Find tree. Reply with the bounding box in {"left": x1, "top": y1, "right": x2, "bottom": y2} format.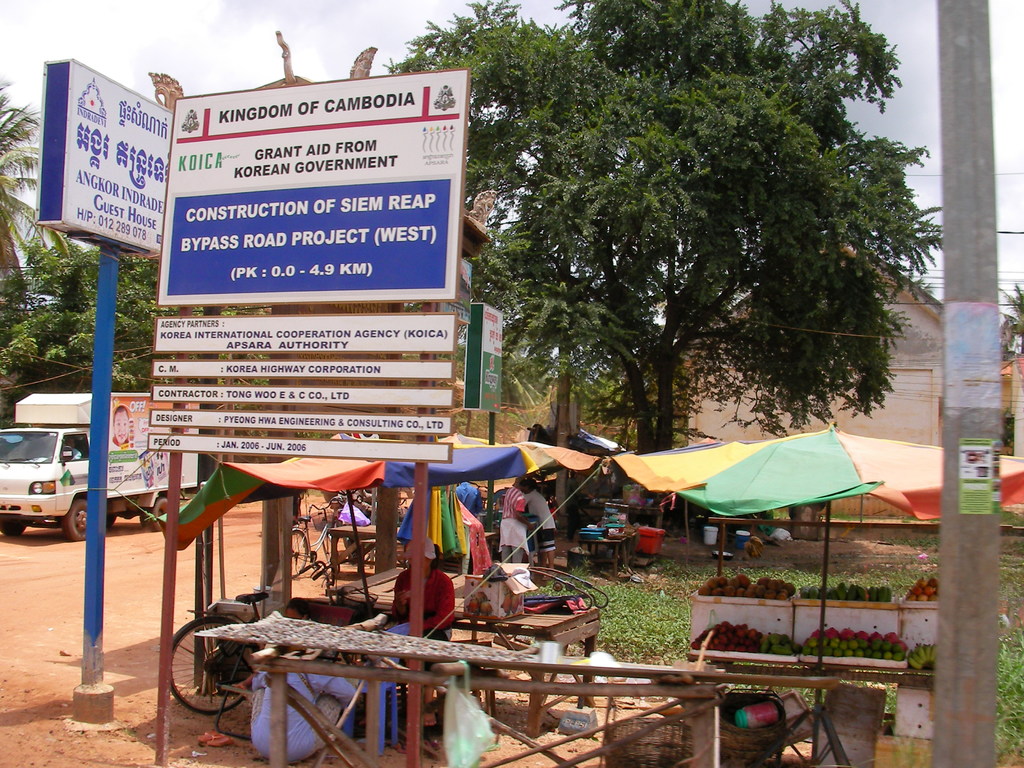
{"left": 383, "top": 0, "right": 942, "bottom": 532}.
